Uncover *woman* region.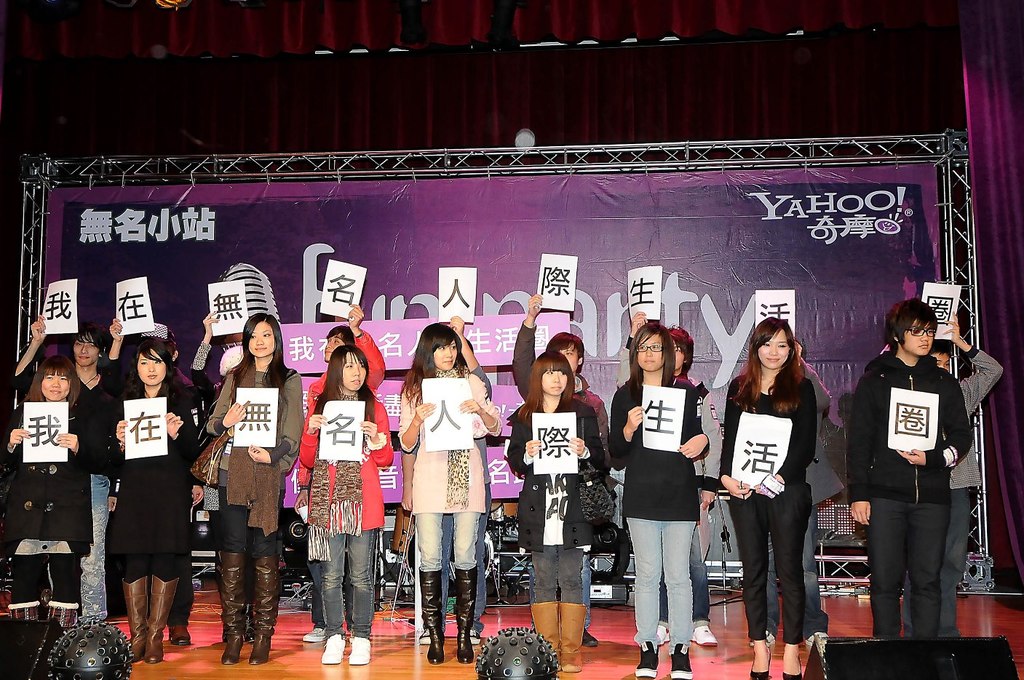
Uncovered: [104, 337, 199, 671].
